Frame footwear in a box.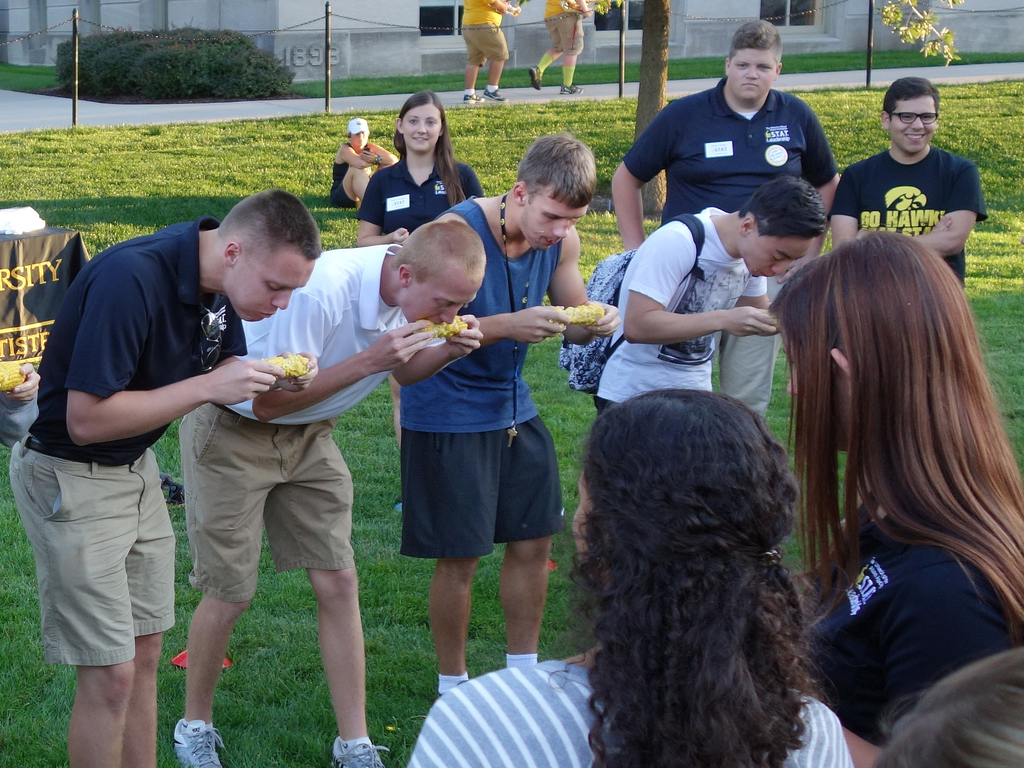
rect(463, 90, 481, 105).
